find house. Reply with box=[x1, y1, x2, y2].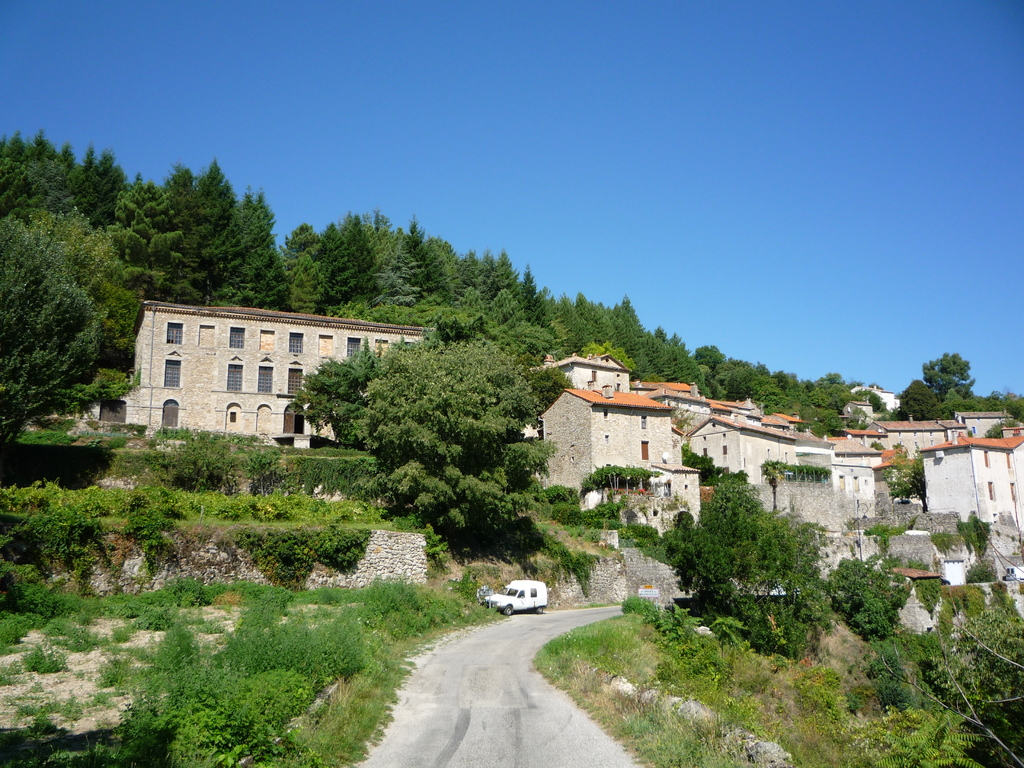
box=[540, 349, 623, 397].
